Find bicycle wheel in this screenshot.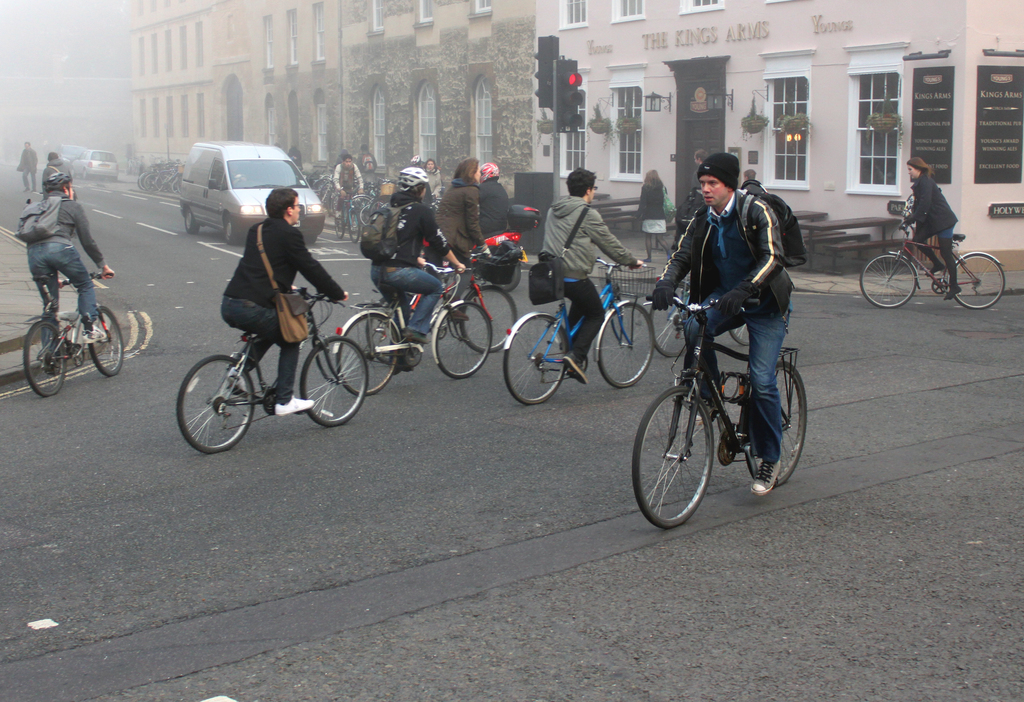
The bounding box for bicycle wheel is (346, 210, 357, 243).
